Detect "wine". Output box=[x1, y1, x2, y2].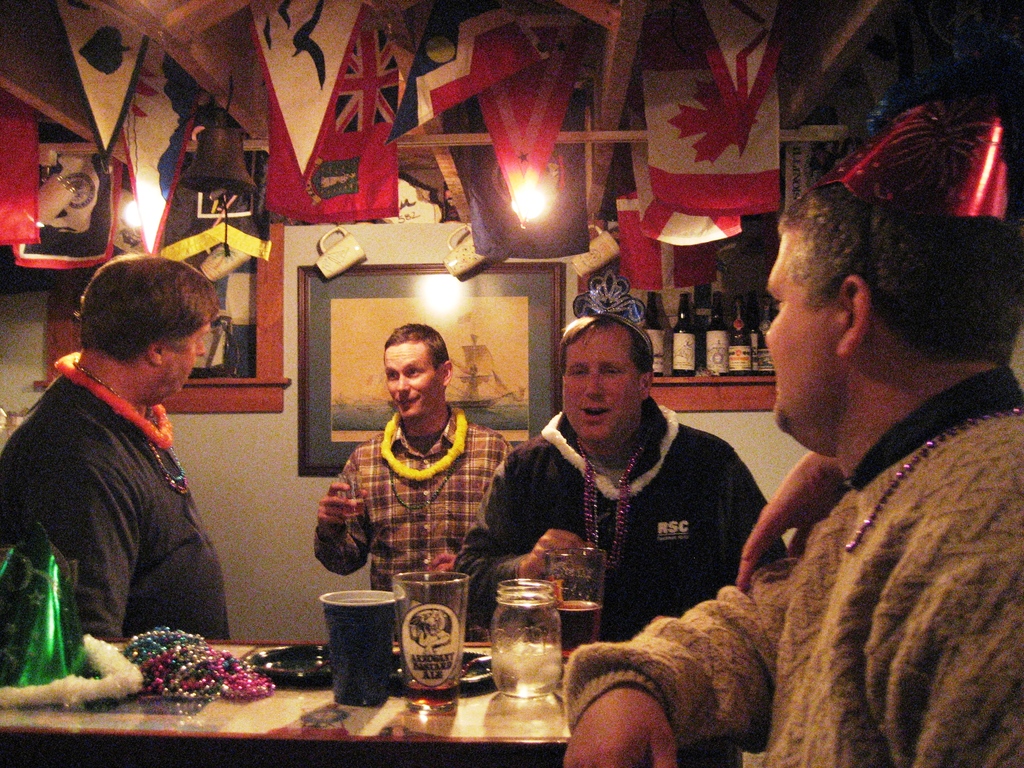
box=[761, 301, 776, 376].
